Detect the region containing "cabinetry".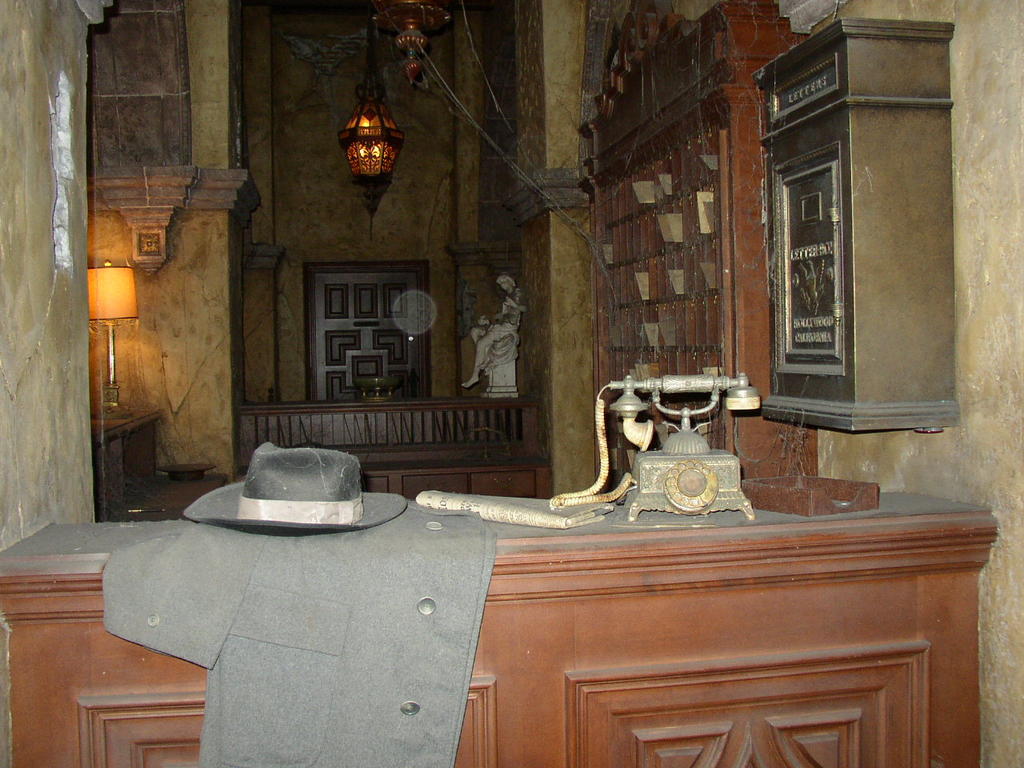
pyautogui.locateOnScreen(571, 0, 819, 480).
